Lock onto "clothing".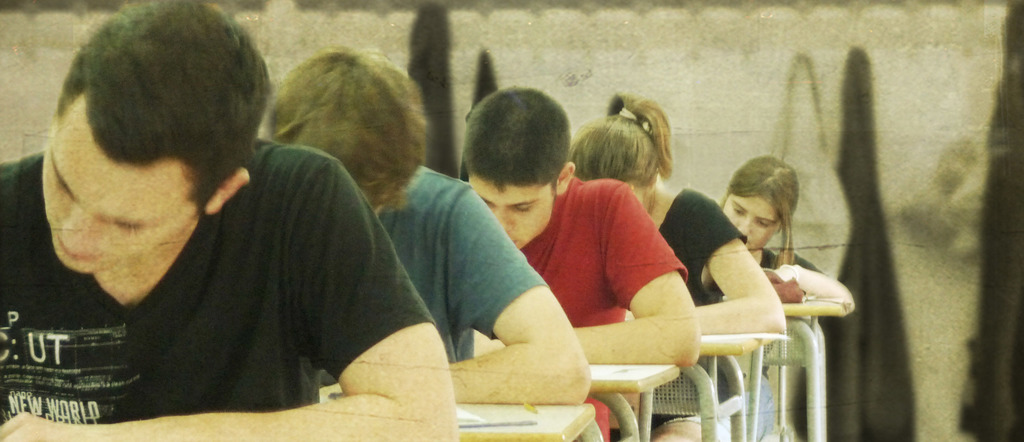
Locked: 656 182 749 425.
